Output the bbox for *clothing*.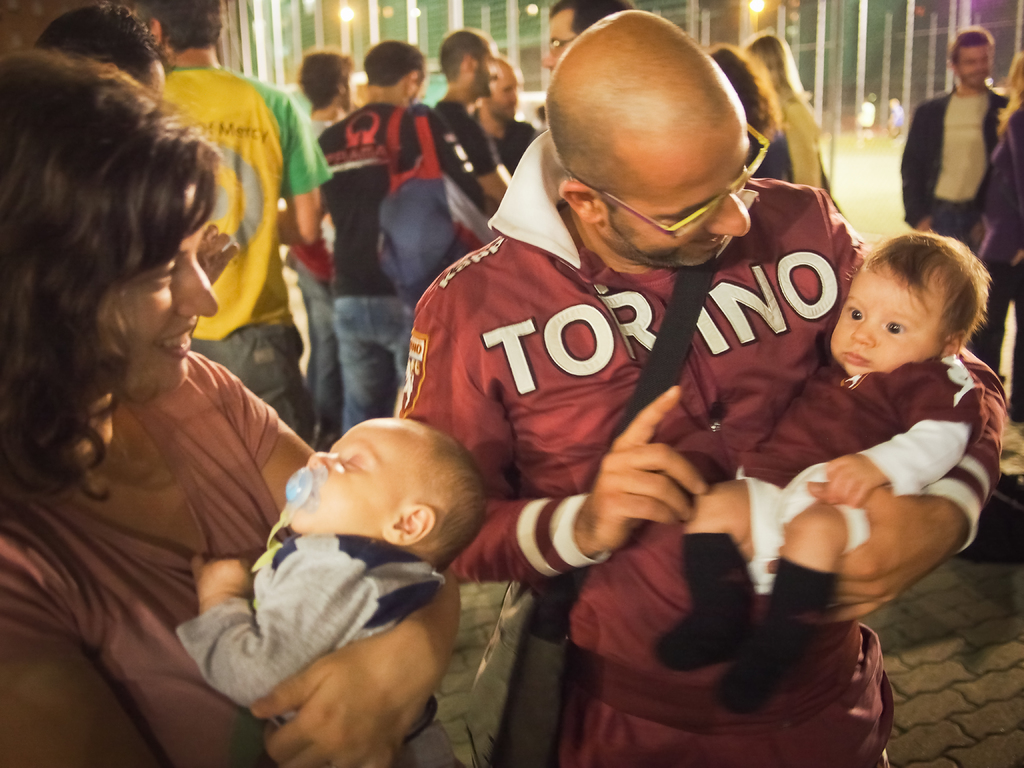
(left=304, top=93, right=469, bottom=457).
